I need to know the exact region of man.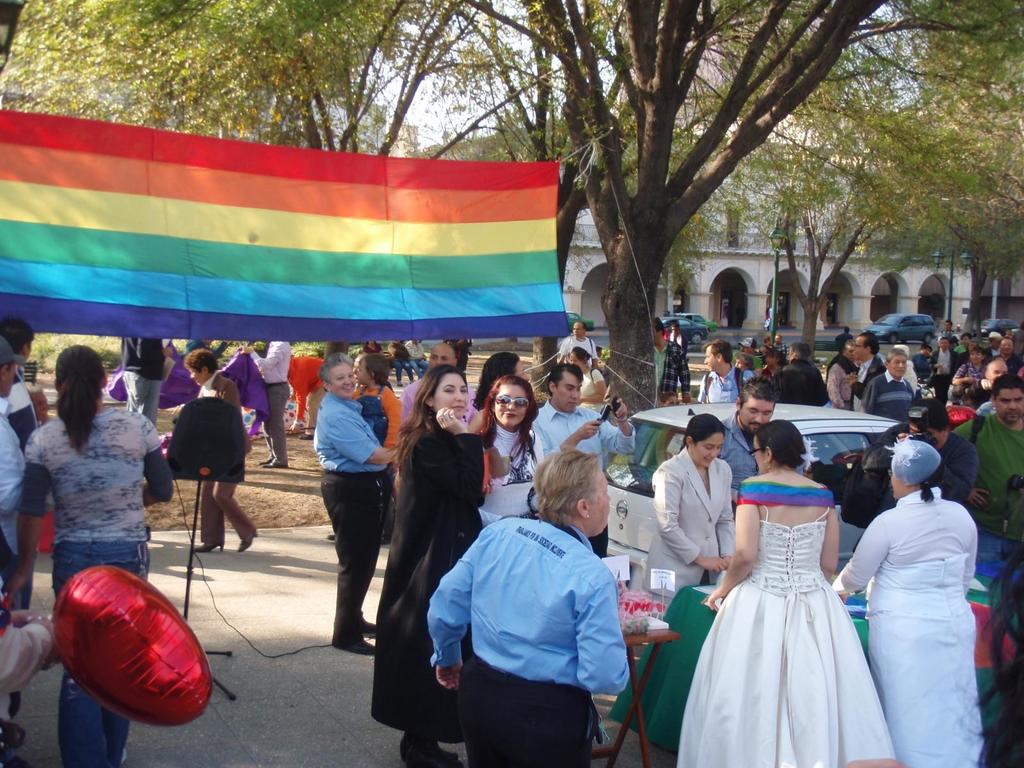
Region: [723, 373, 779, 500].
